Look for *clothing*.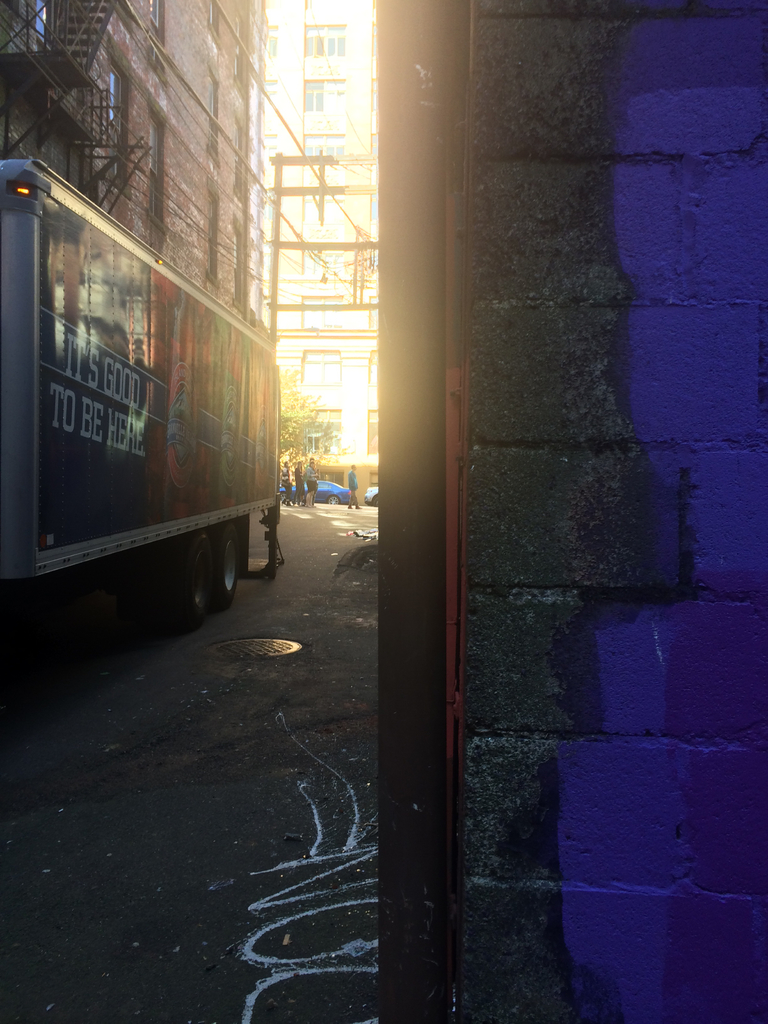
Found: [303,466,319,494].
